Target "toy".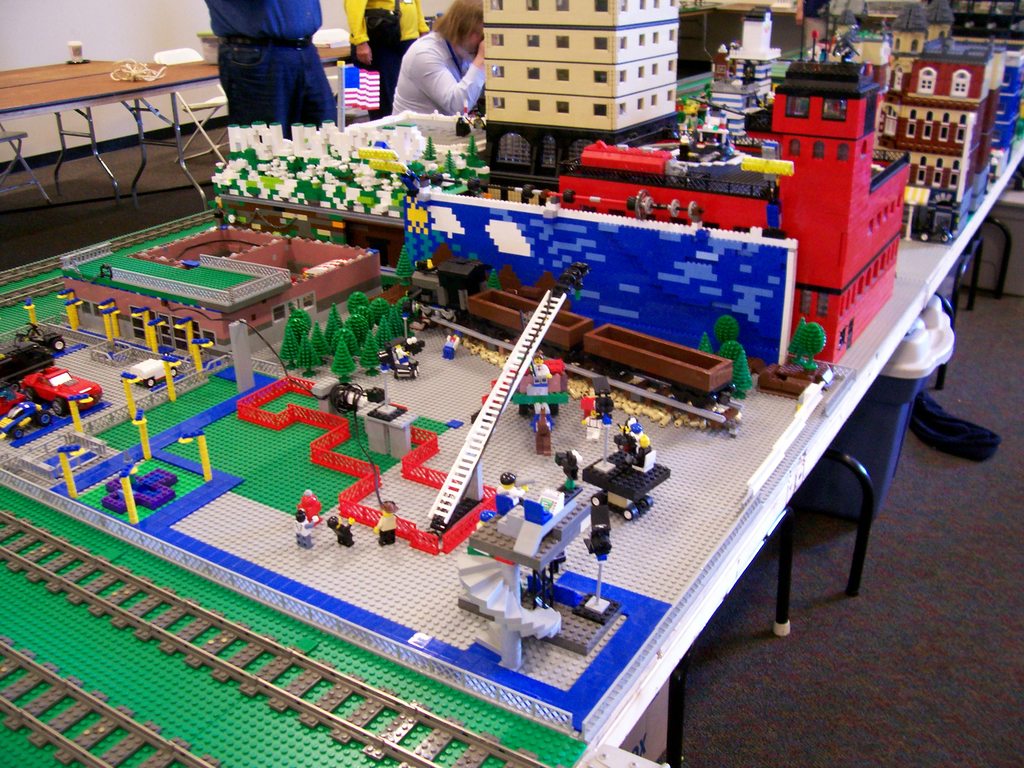
Target region: [369,300,389,327].
